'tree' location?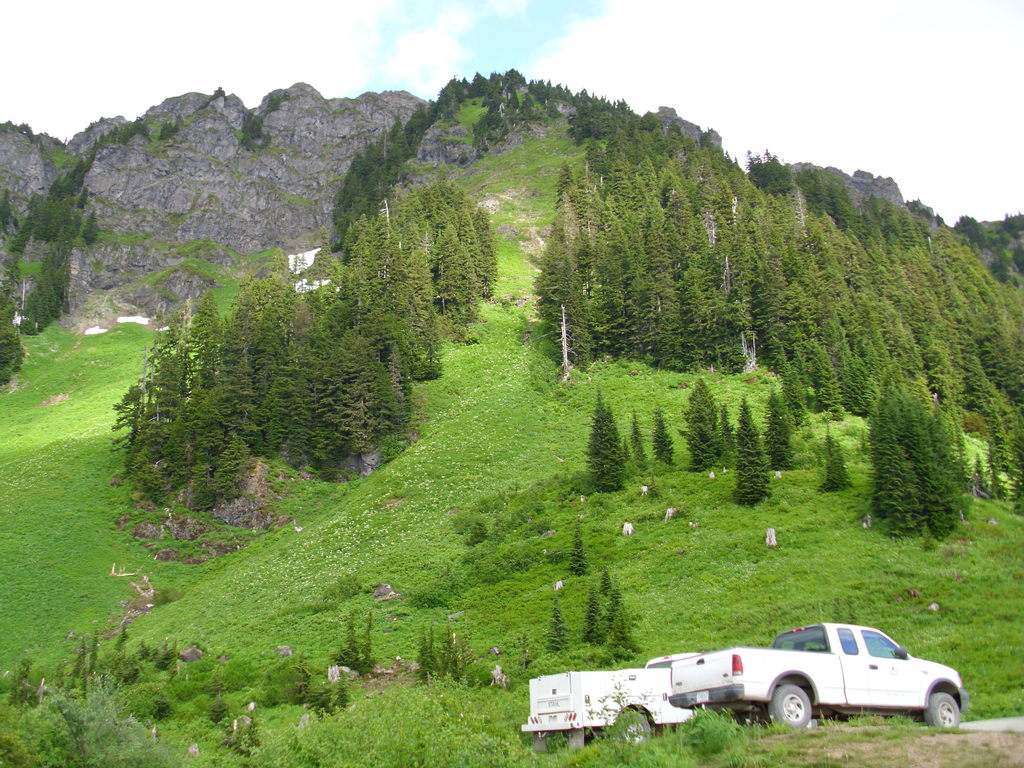
detection(654, 408, 678, 463)
